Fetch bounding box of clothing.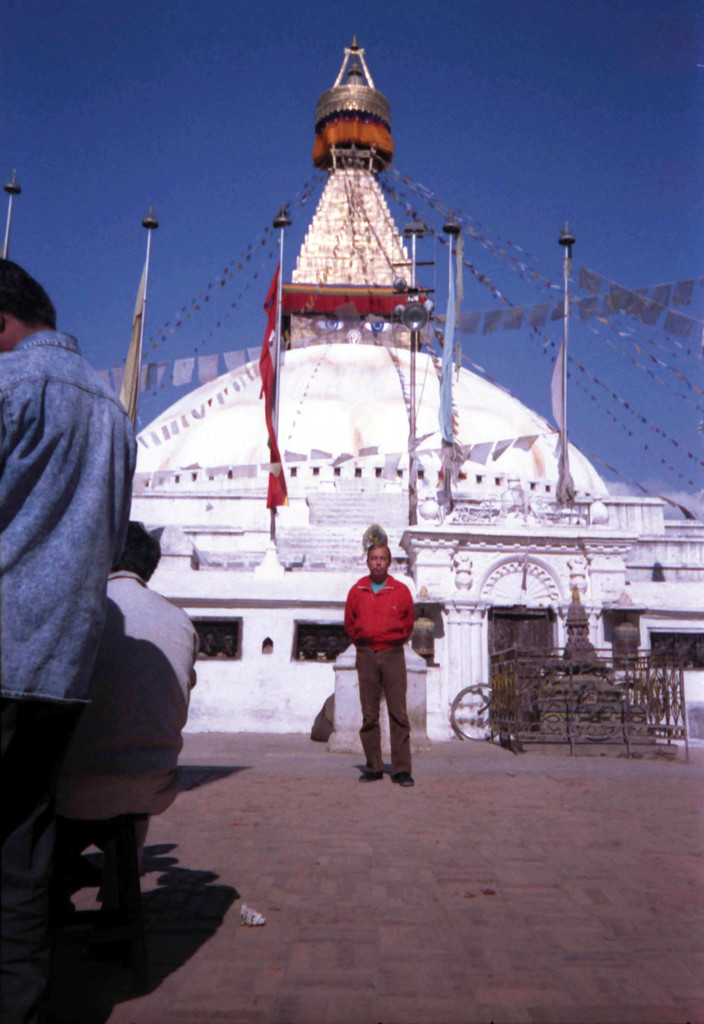
Bbox: 342/575/426/781.
